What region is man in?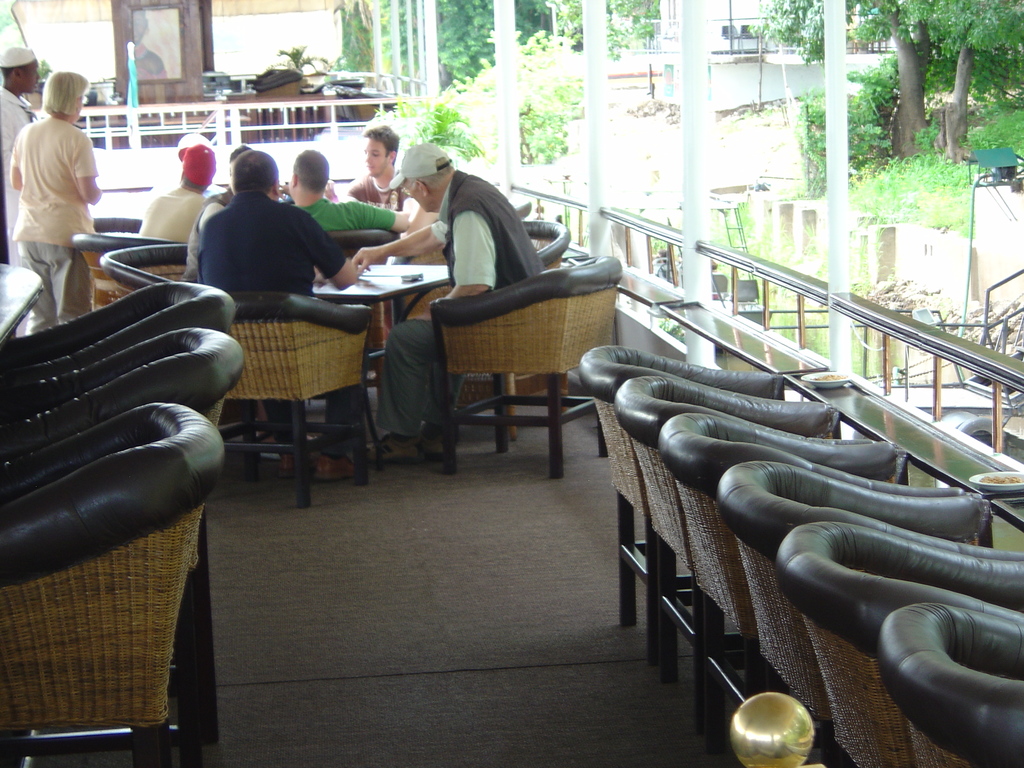
<box>202,148,356,481</box>.
